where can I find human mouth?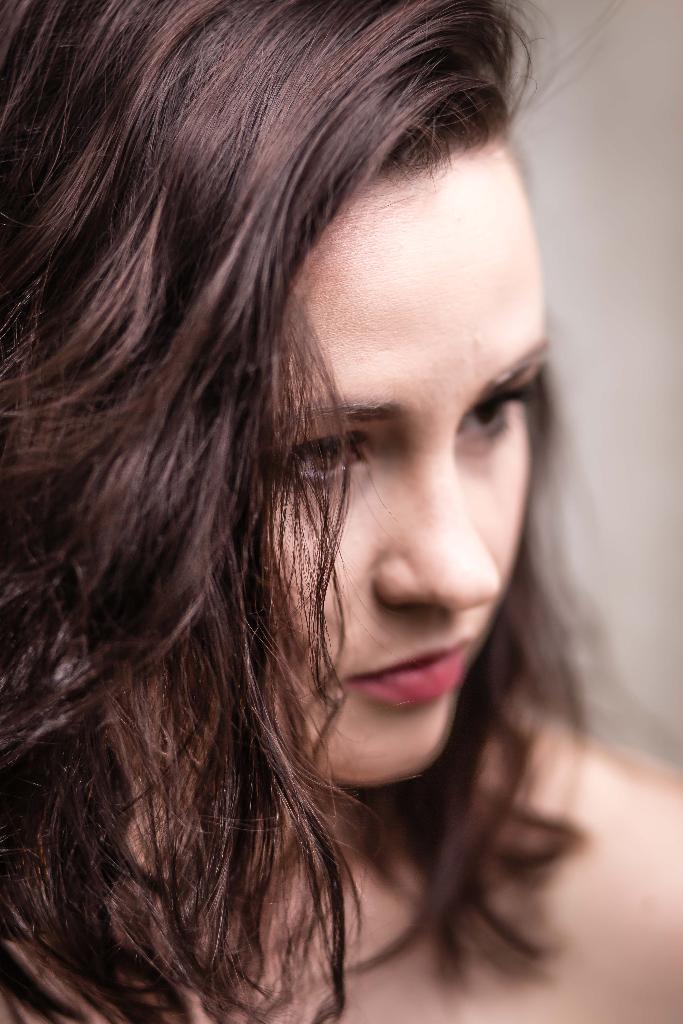
You can find it at 333/655/484/730.
